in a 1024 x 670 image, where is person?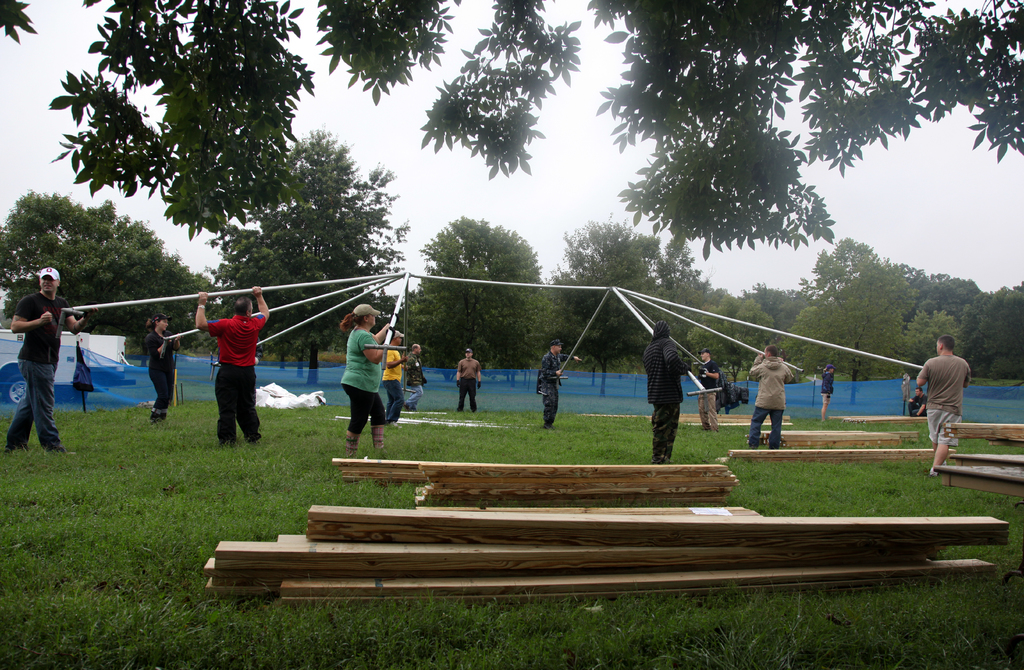
403 336 429 411.
